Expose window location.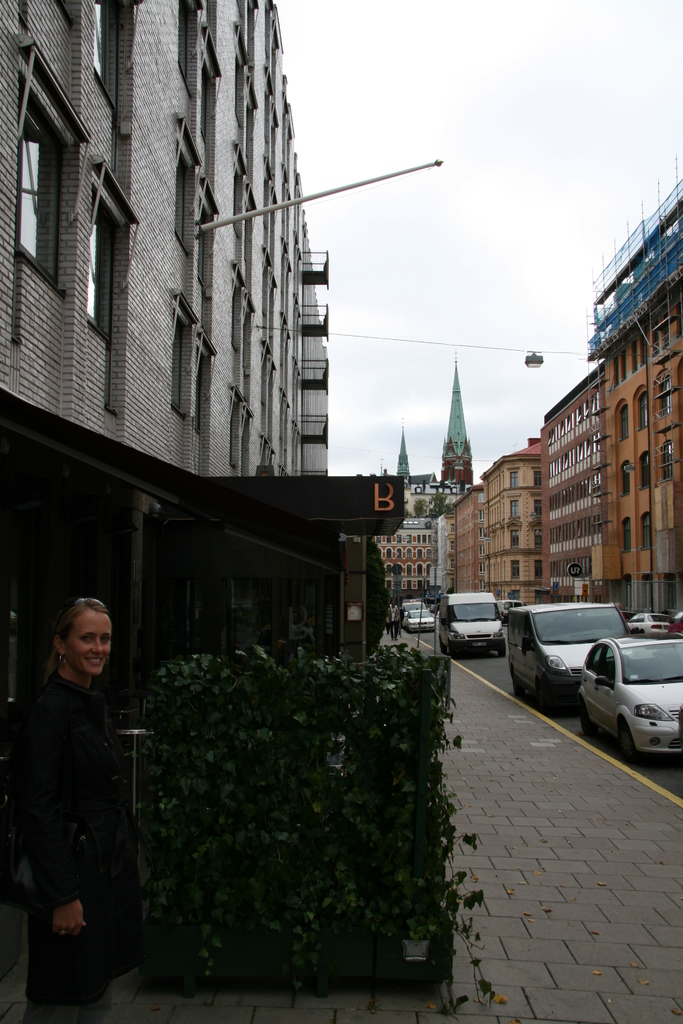
Exposed at select_region(531, 468, 543, 483).
